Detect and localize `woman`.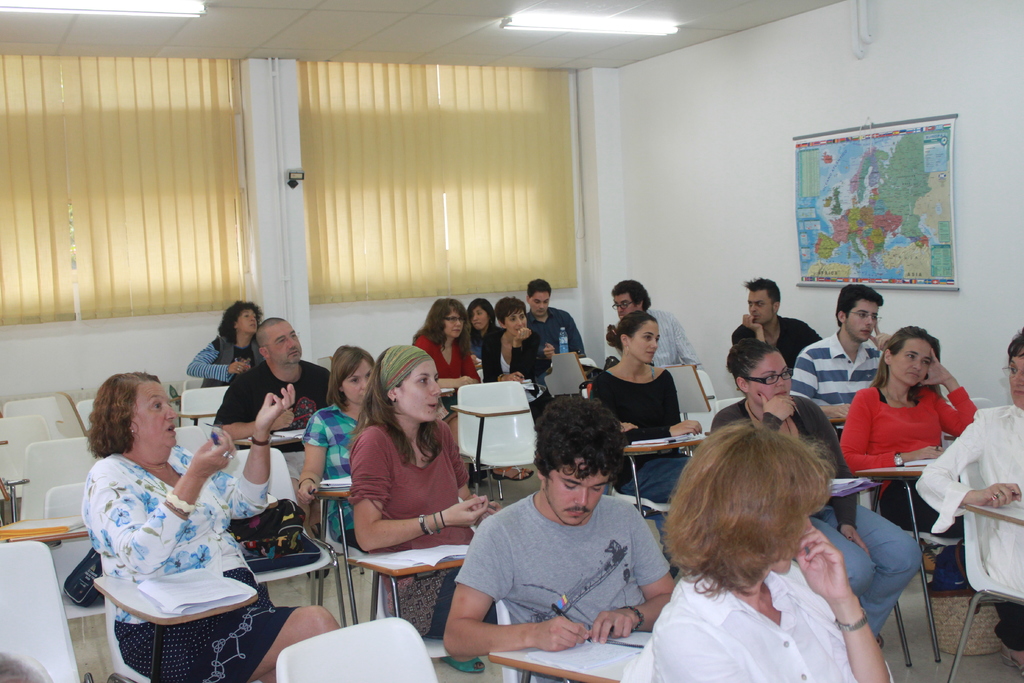
Localized at [588,311,705,509].
